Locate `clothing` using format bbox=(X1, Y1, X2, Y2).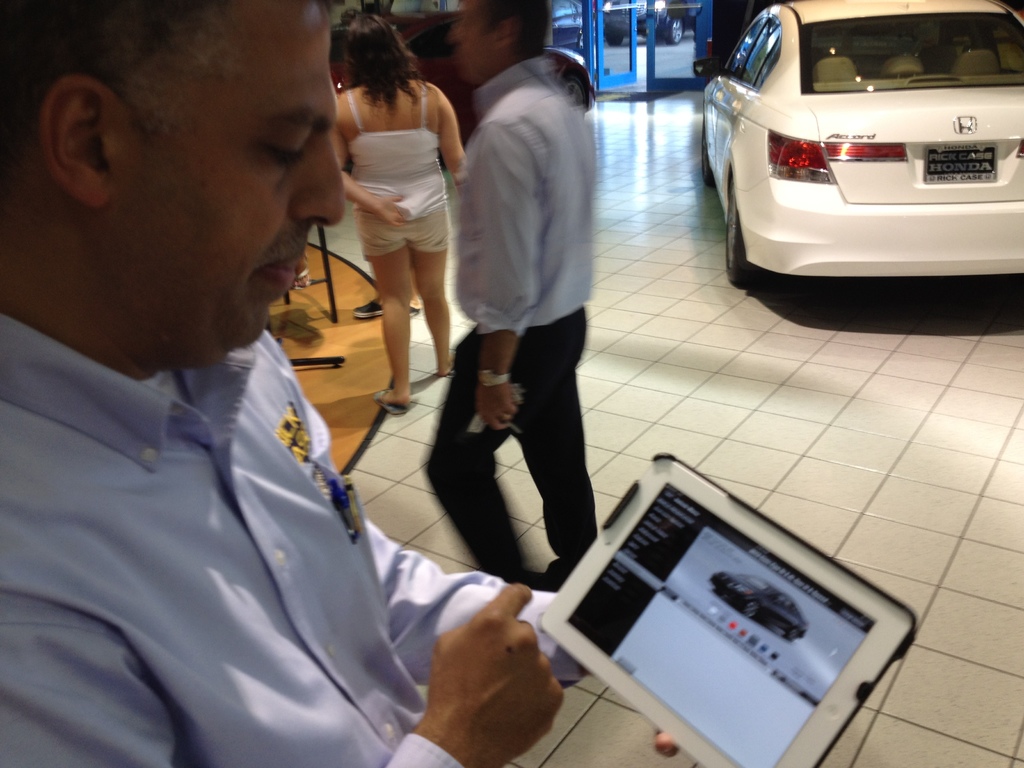
bbox=(0, 244, 438, 764).
